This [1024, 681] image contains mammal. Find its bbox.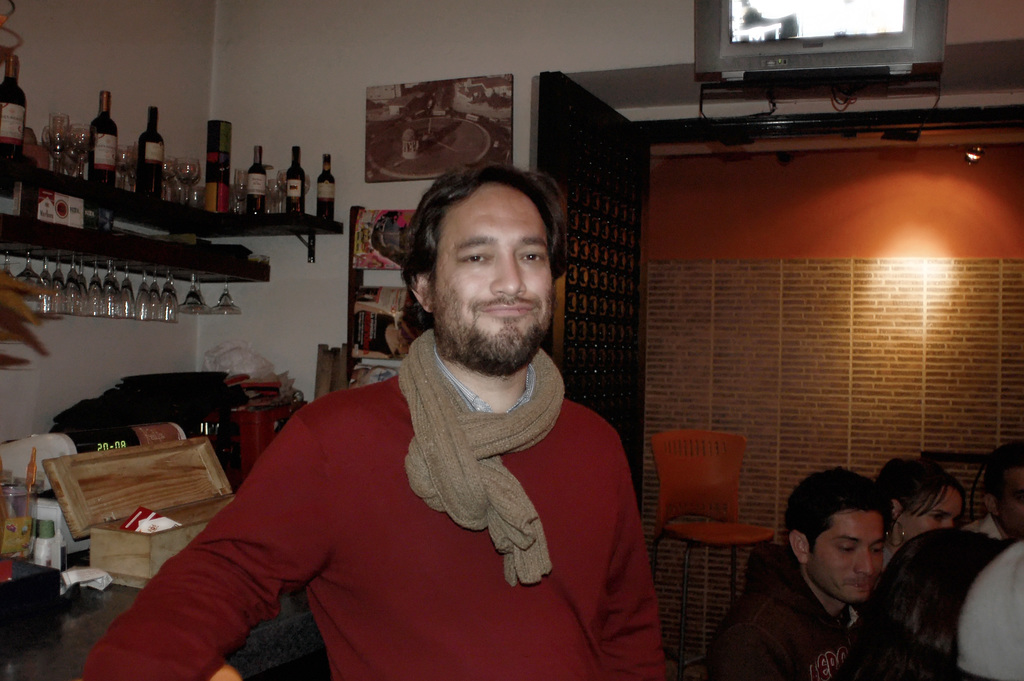
locate(804, 525, 1010, 680).
